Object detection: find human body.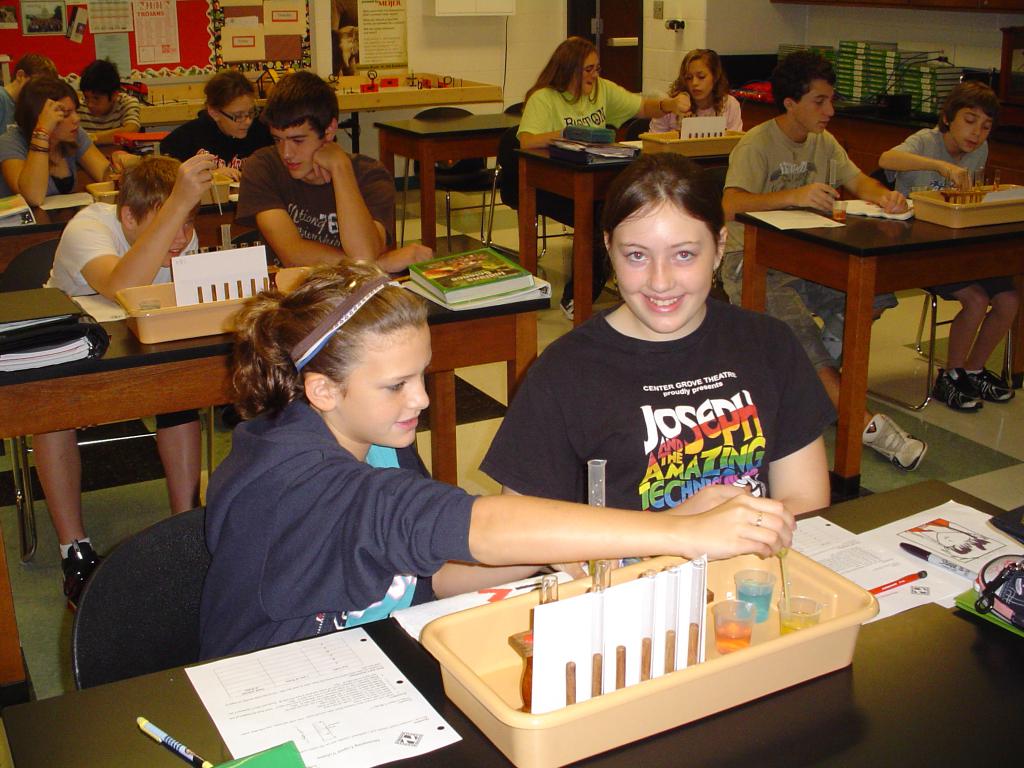
BBox(515, 33, 689, 322).
